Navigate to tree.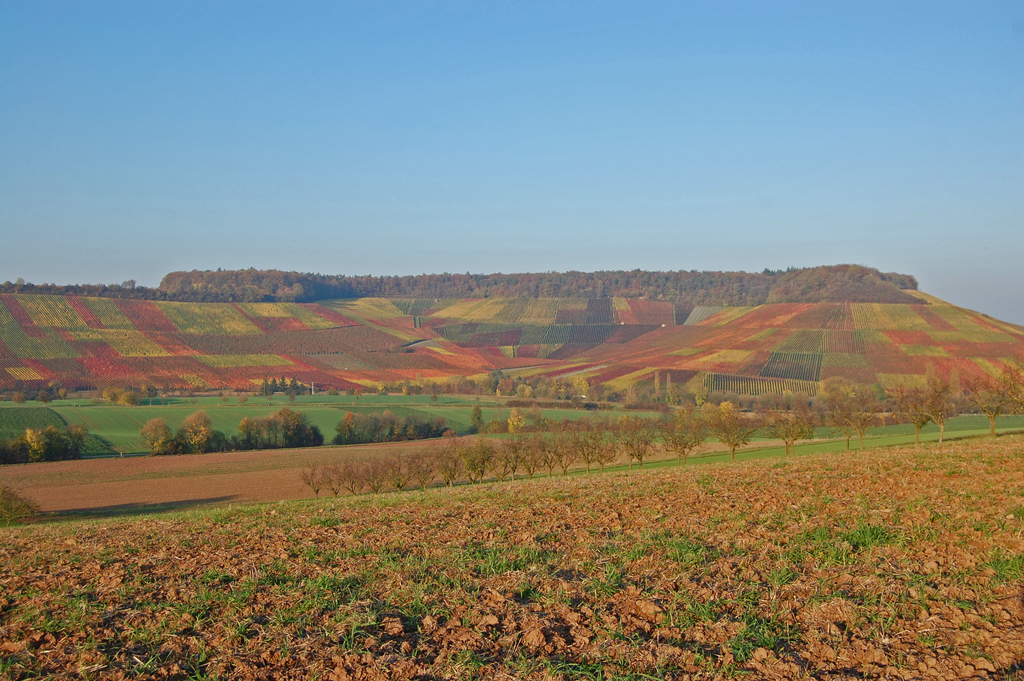
Navigation target: BBox(707, 398, 754, 459).
